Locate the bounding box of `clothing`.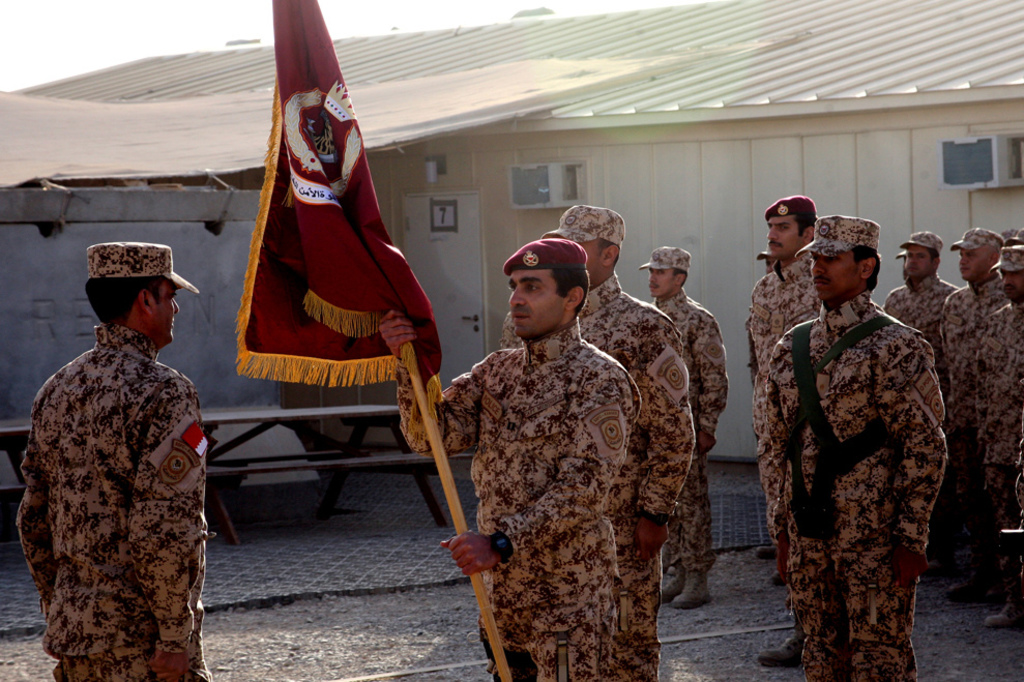
Bounding box: Rect(9, 281, 215, 675).
